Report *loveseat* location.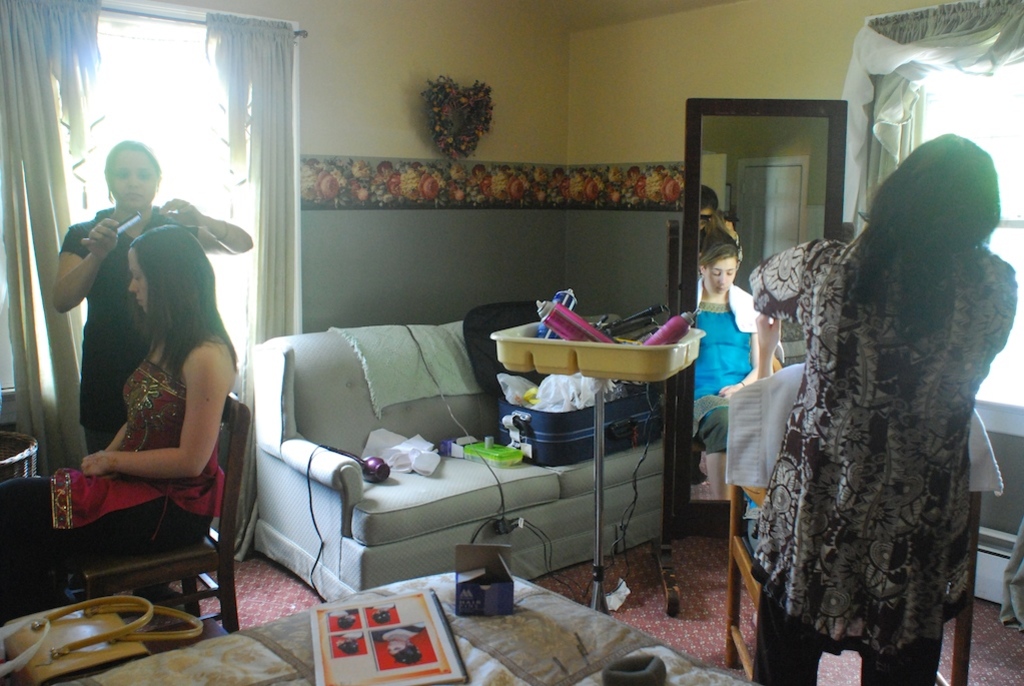
Report: box(247, 328, 667, 581).
